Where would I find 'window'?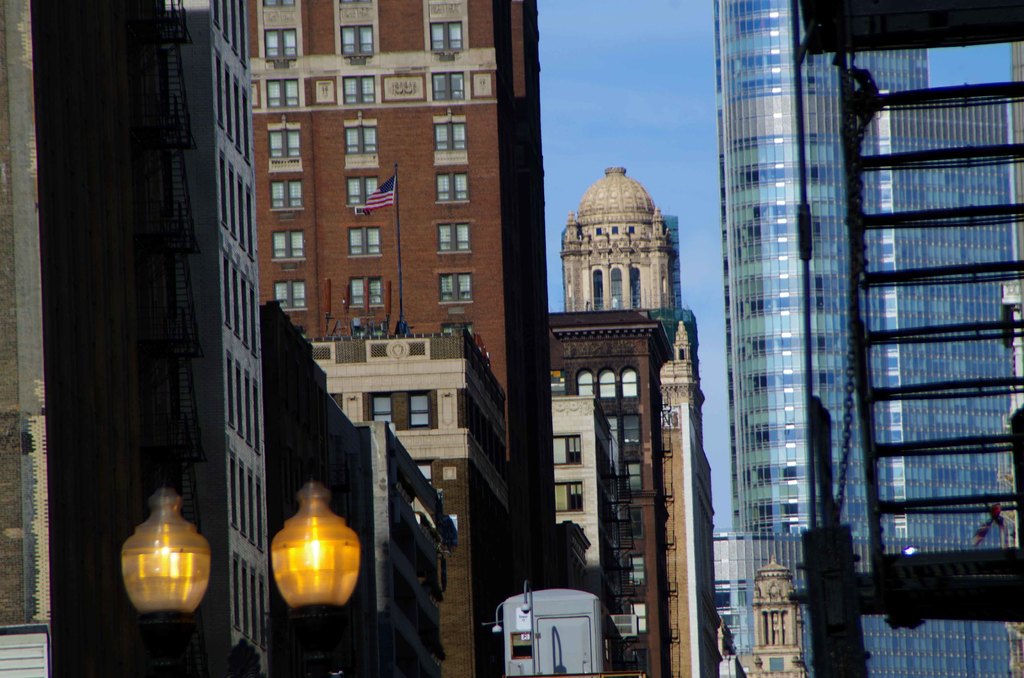
At (x1=431, y1=115, x2=468, y2=167).
